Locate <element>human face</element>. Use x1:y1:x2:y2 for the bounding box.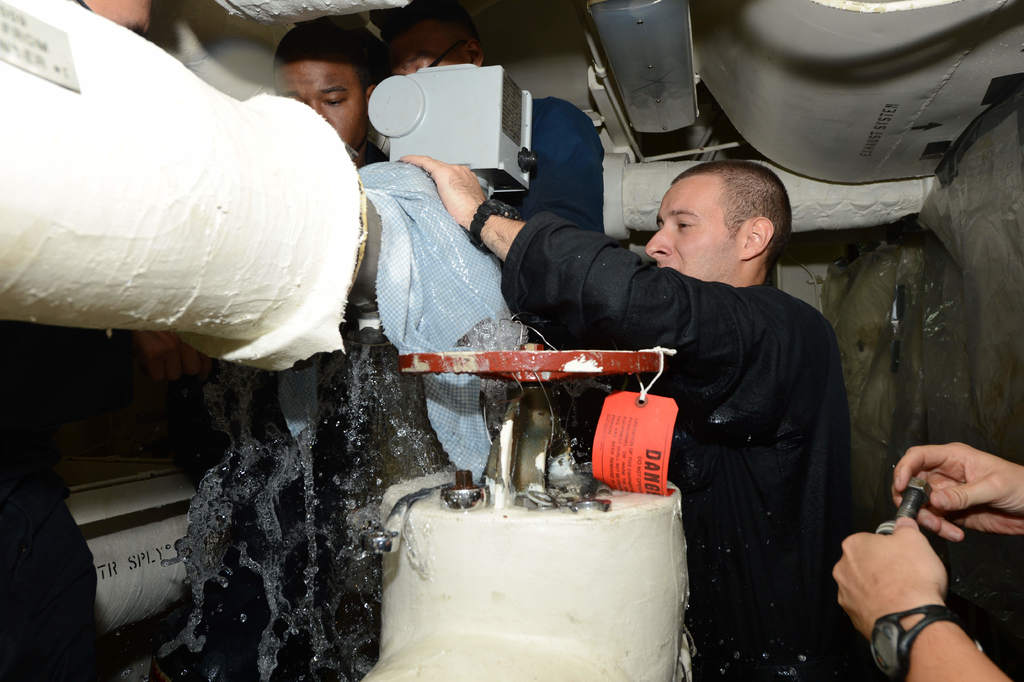
646:176:746:278.
